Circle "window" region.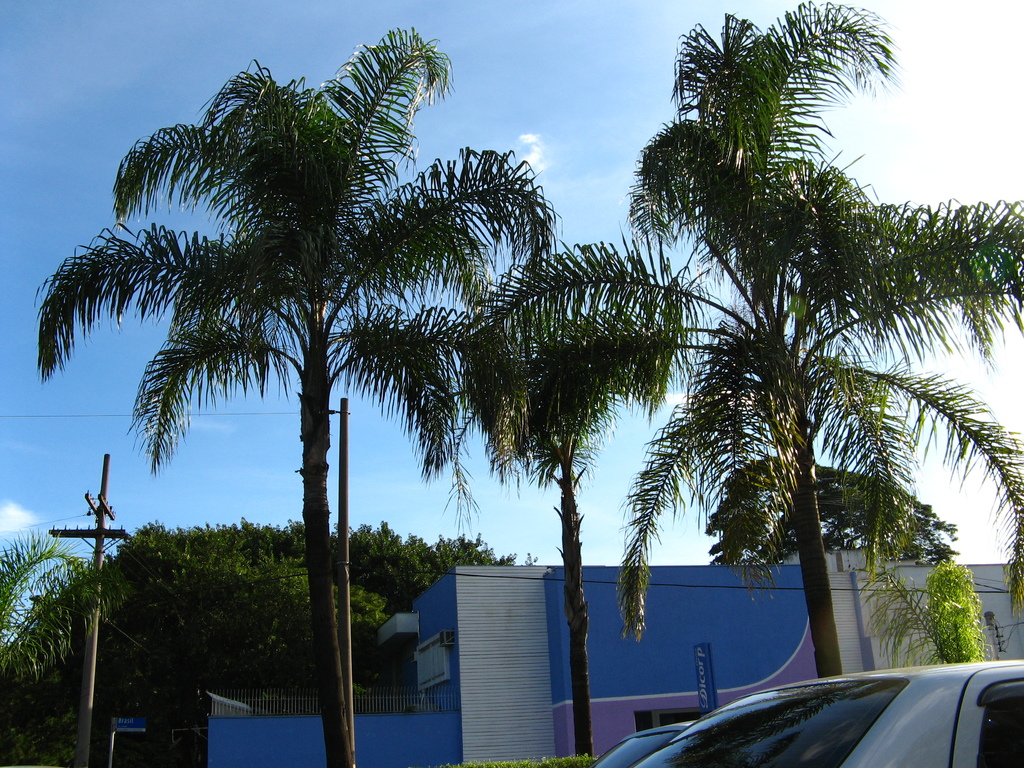
Region: (left=979, top=689, right=1023, bottom=767).
